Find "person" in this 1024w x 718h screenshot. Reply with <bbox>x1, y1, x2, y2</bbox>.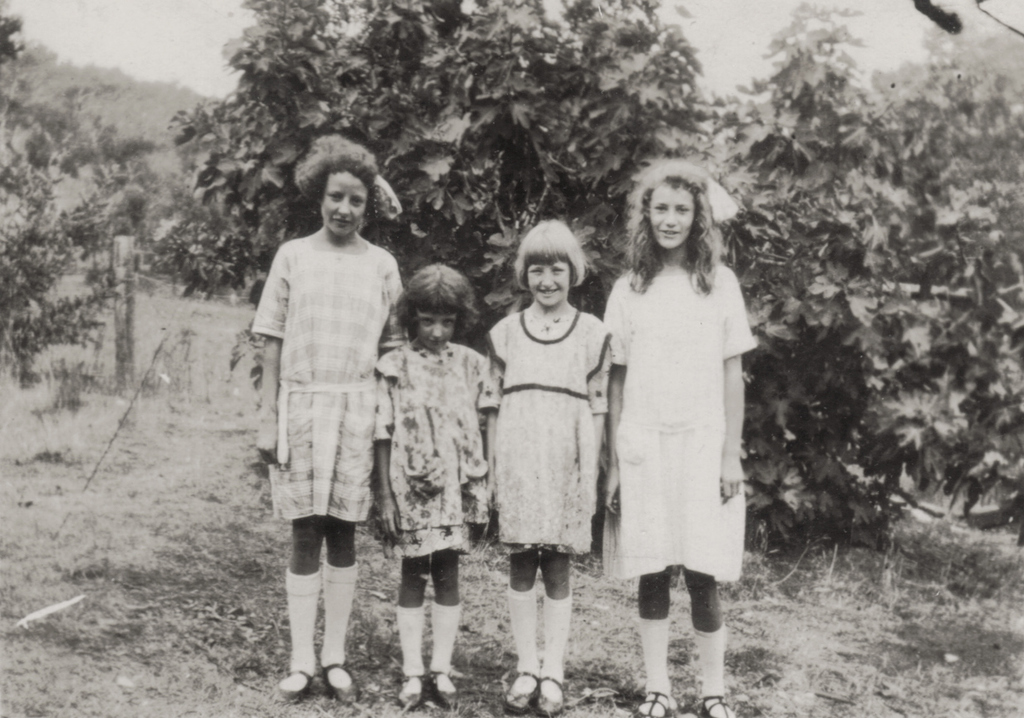
<bbox>481, 219, 618, 717</bbox>.
